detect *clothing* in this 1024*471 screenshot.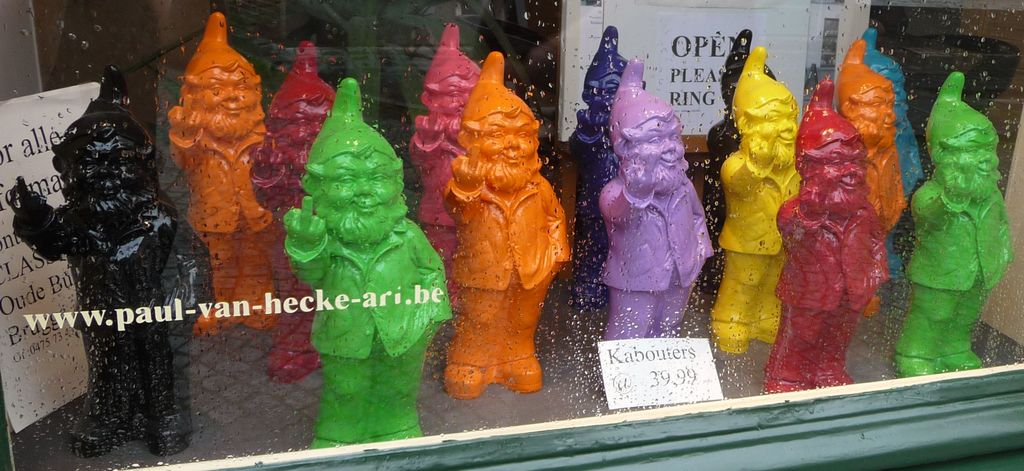
Detection: {"left": 595, "top": 161, "right": 710, "bottom": 338}.
